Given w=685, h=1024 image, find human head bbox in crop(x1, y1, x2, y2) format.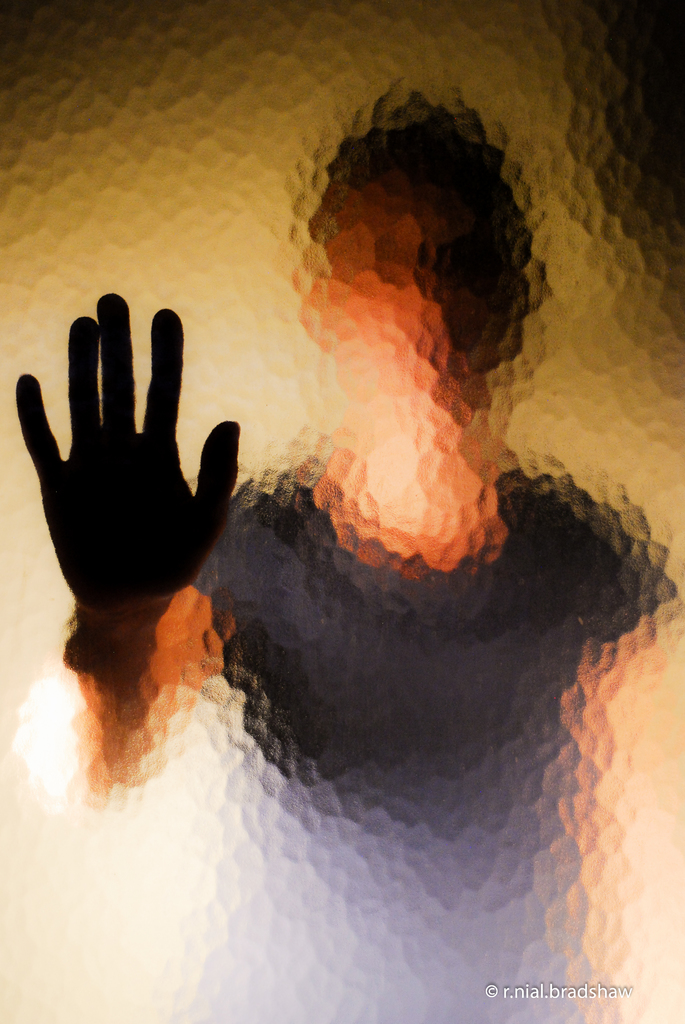
crop(298, 111, 534, 404).
